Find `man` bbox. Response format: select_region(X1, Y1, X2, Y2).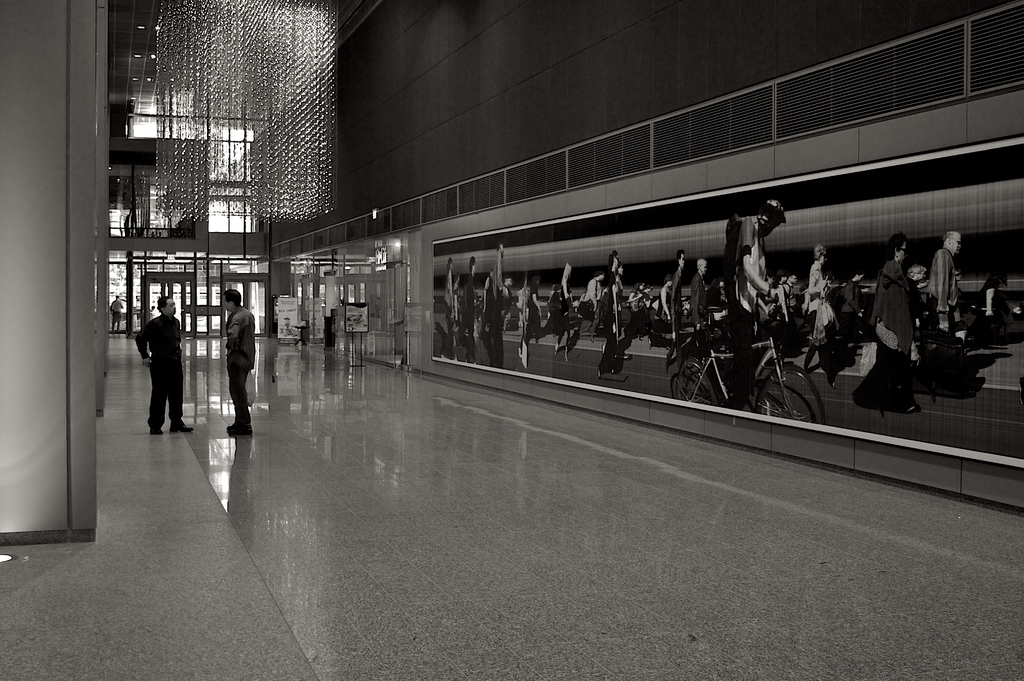
select_region(726, 196, 790, 410).
